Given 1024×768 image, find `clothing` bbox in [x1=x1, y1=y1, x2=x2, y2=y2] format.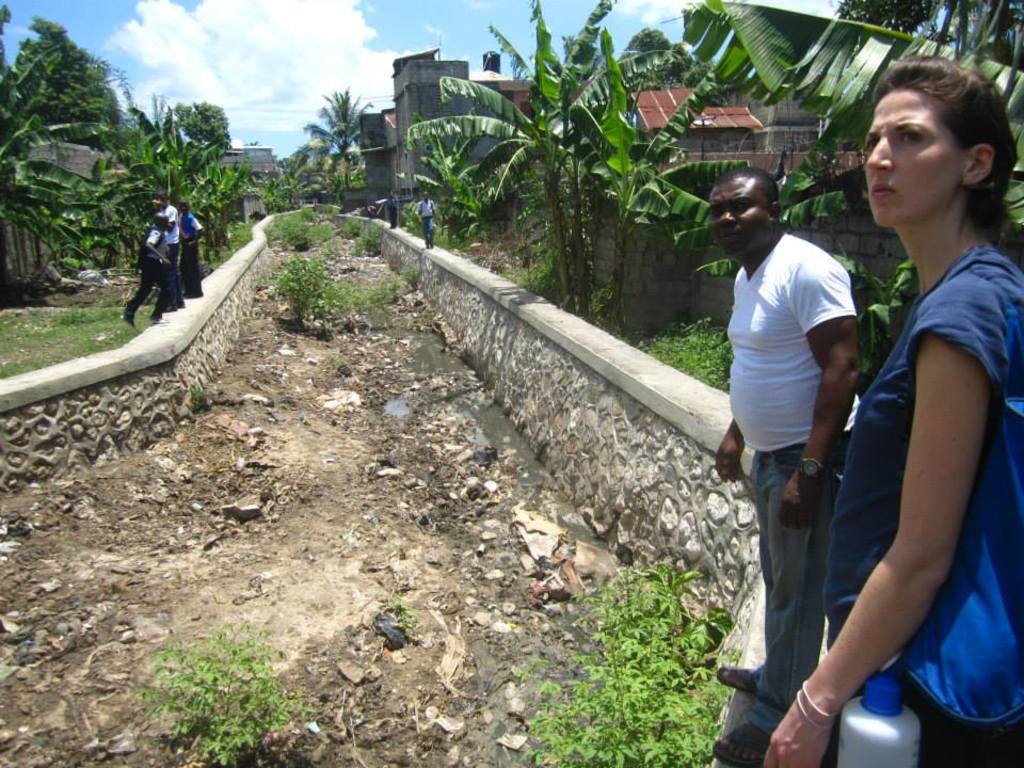
[x1=179, y1=198, x2=205, y2=295].
